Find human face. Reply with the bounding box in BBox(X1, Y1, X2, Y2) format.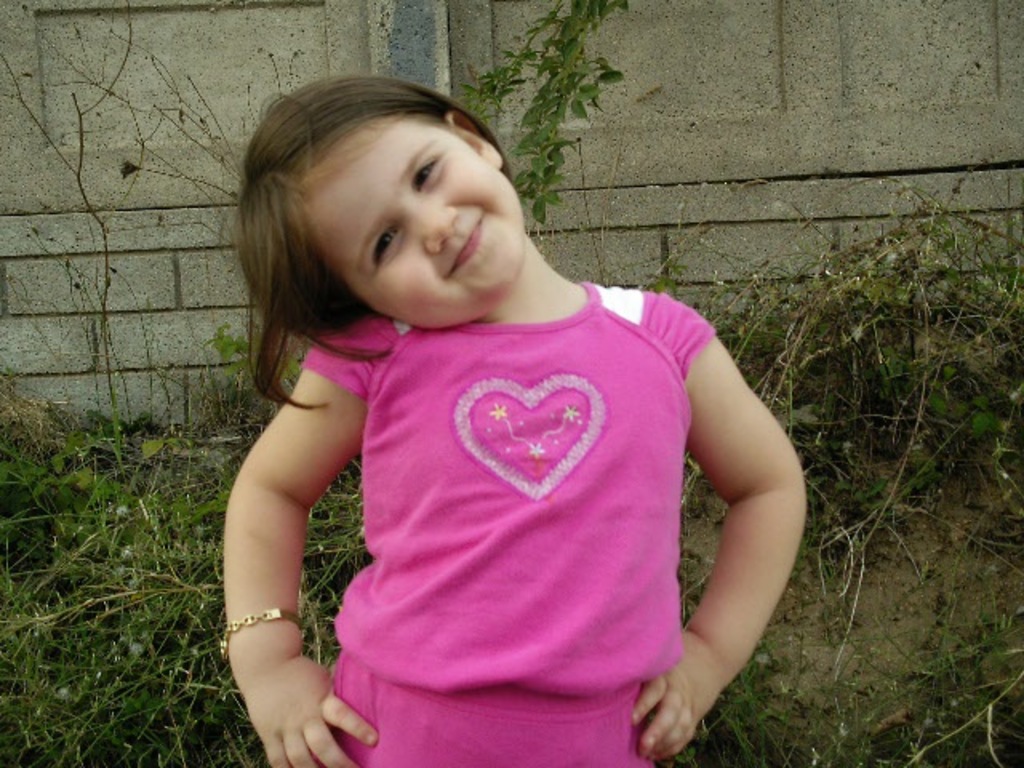
BBox(304, 122, 525, 330).
